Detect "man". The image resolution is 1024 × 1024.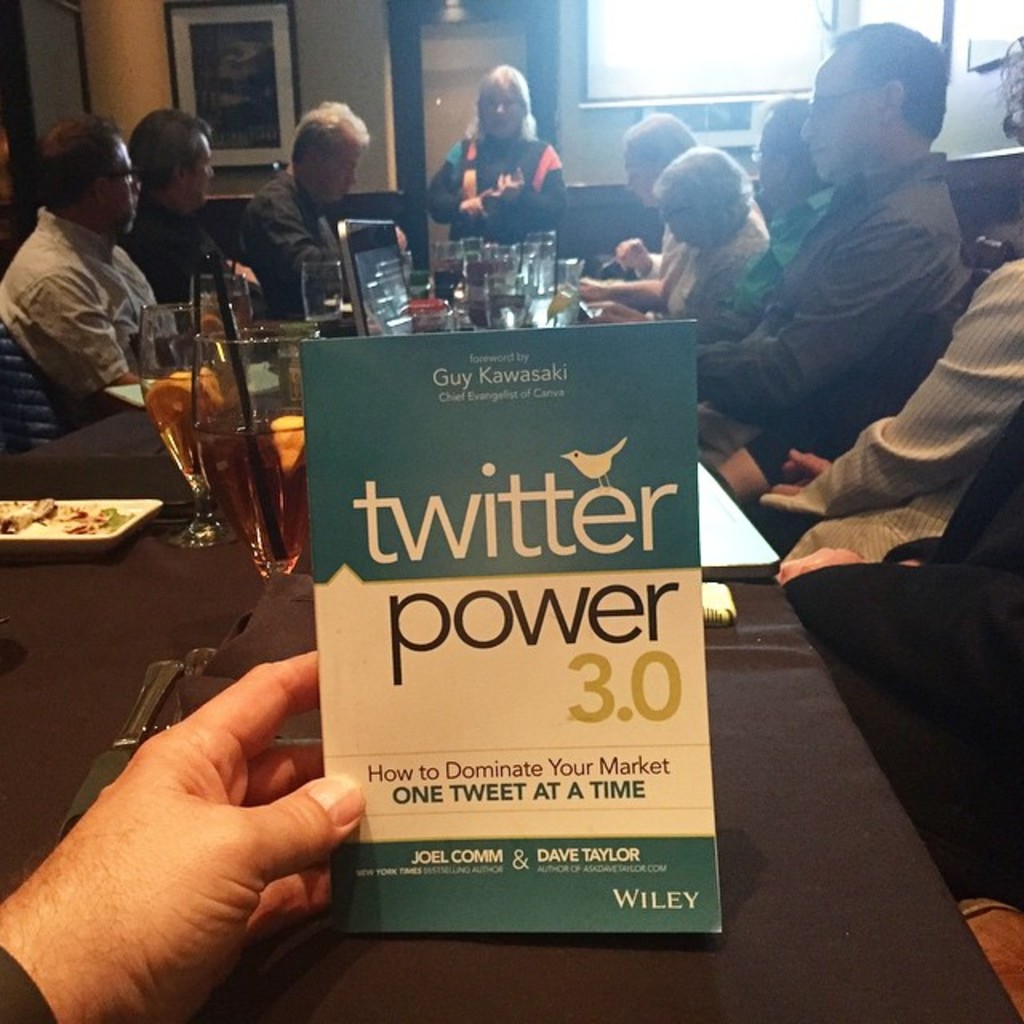
[589,11,962,458].
